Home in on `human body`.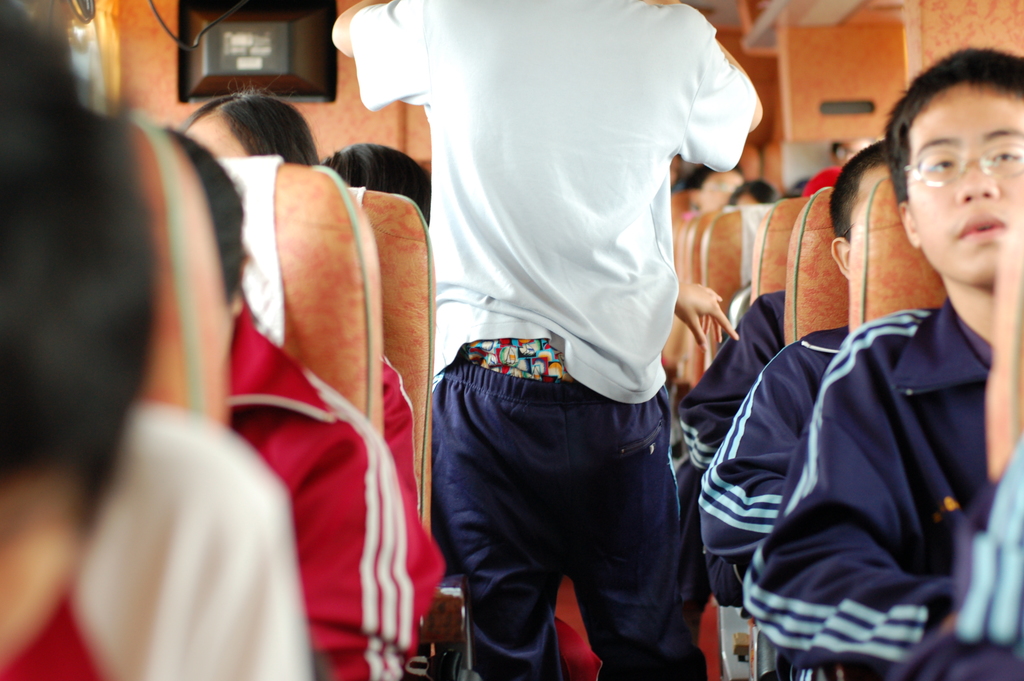
Homed in at locate(344, 0, 786, 649).
